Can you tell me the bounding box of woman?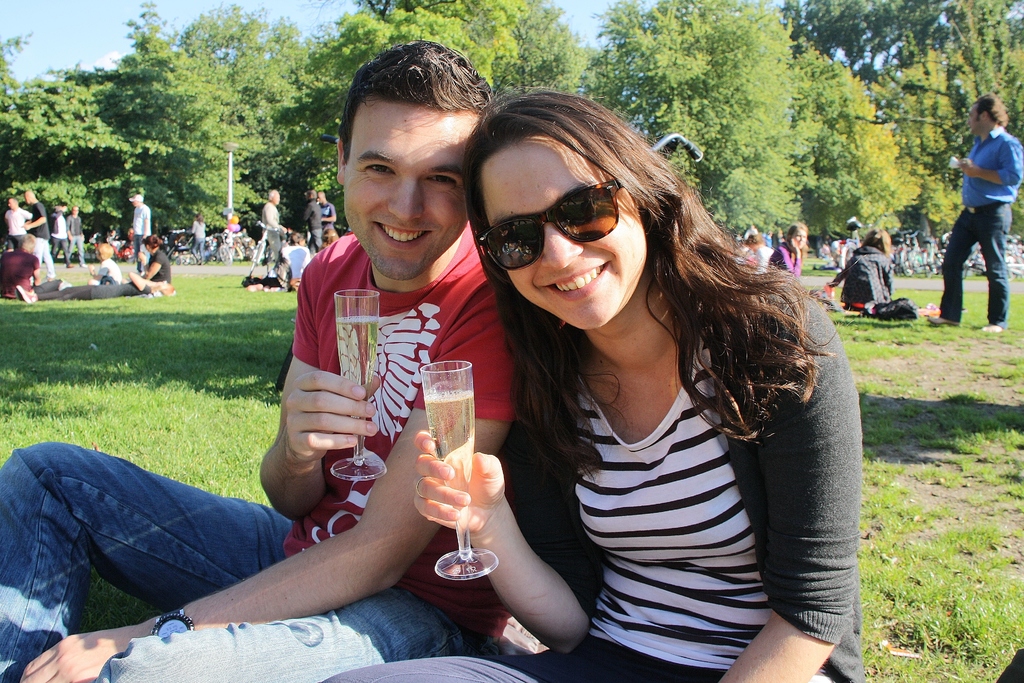
crop(139, 236, 182, 292).
